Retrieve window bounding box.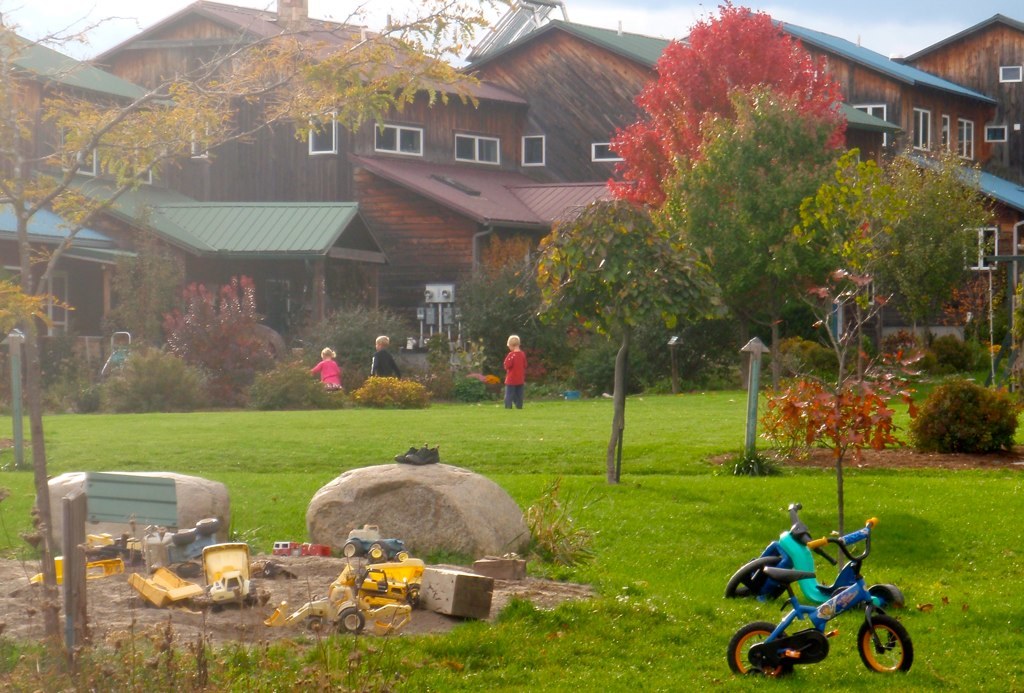
Bounding box: left=911, top=108, right=931, bottom=152.
